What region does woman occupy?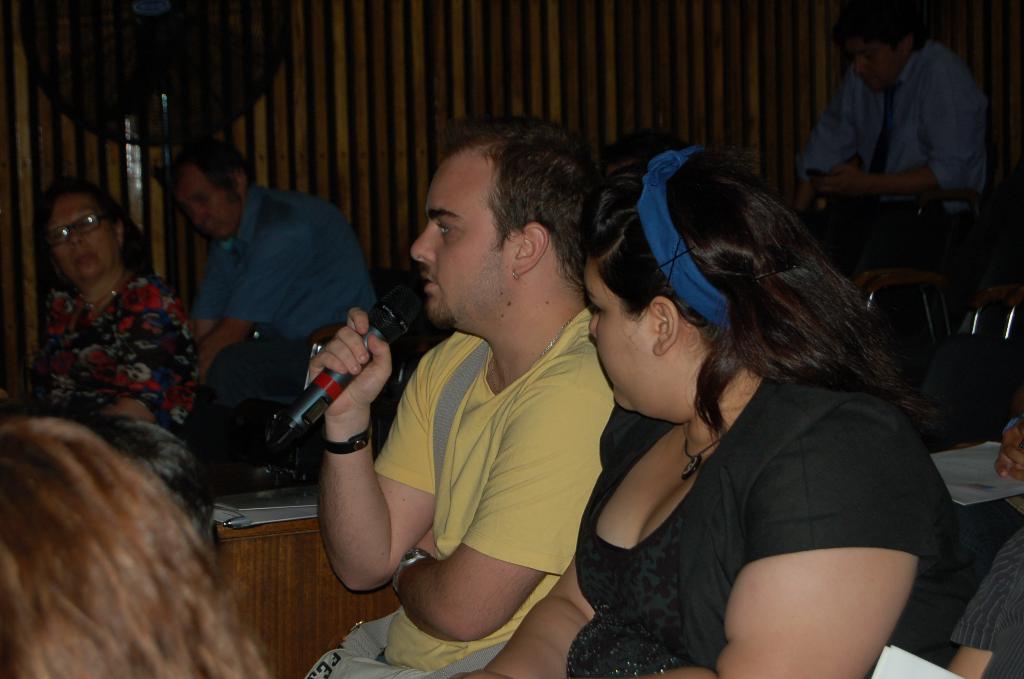
(452, 143, 971, 678).
